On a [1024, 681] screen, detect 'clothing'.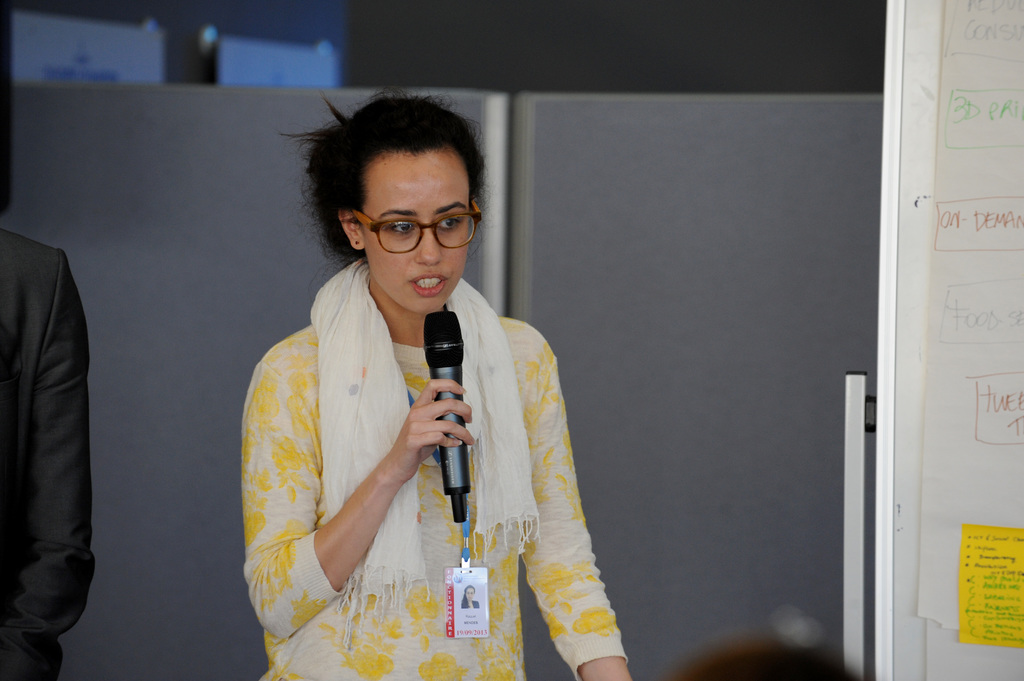
crop(230, 281, 568, 653).
